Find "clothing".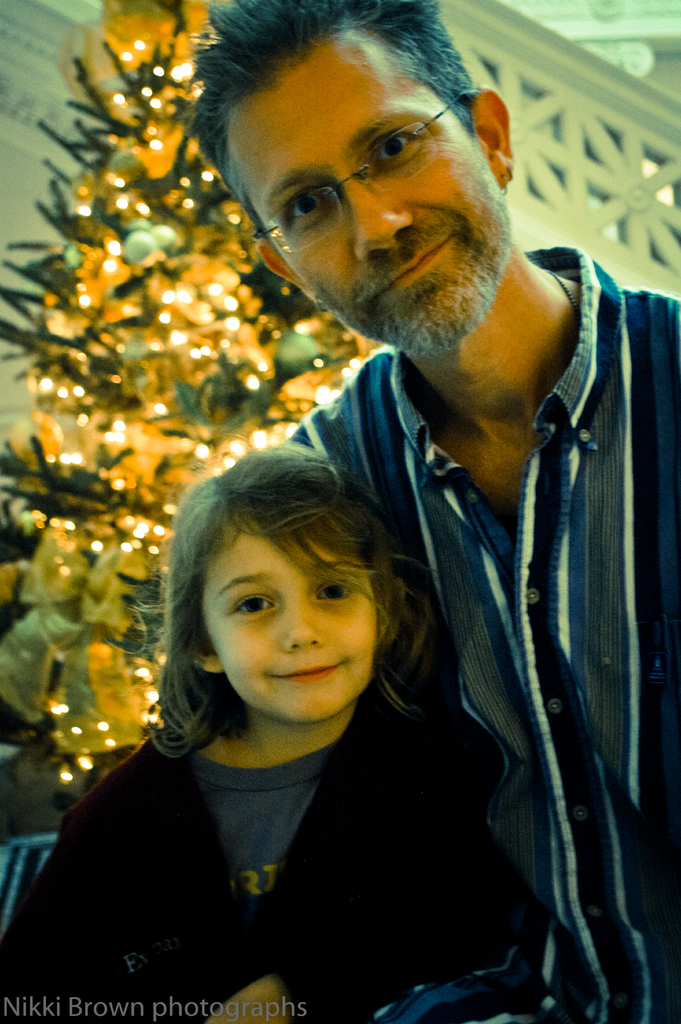
left=29, top=634, right=505, bottom=1023.
